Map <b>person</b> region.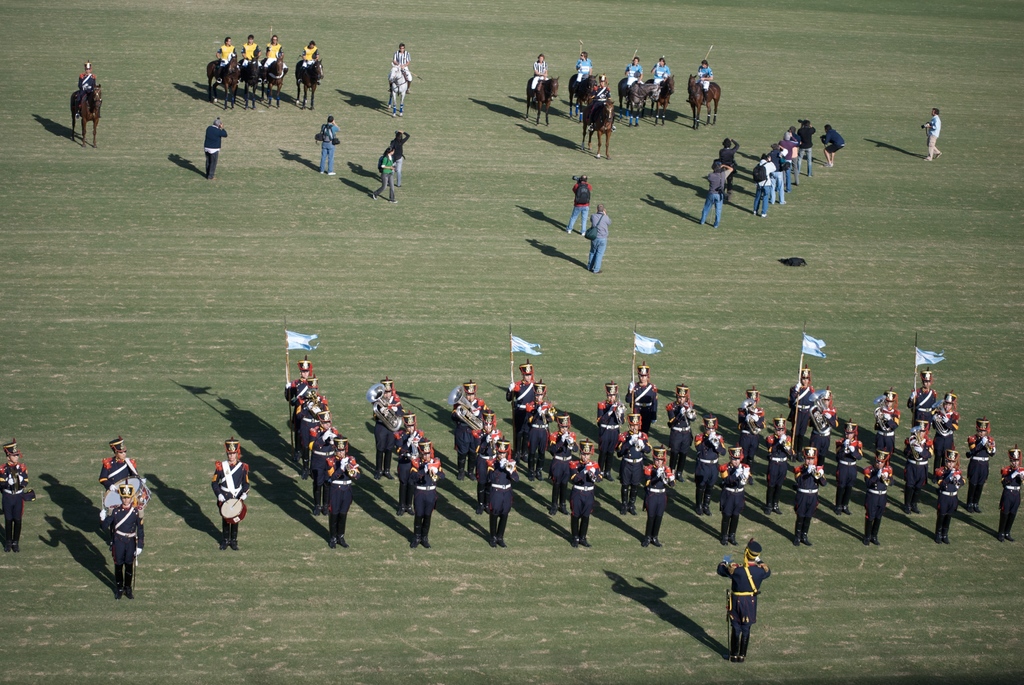
Mapped to rect(576, 203, 609, 272).
